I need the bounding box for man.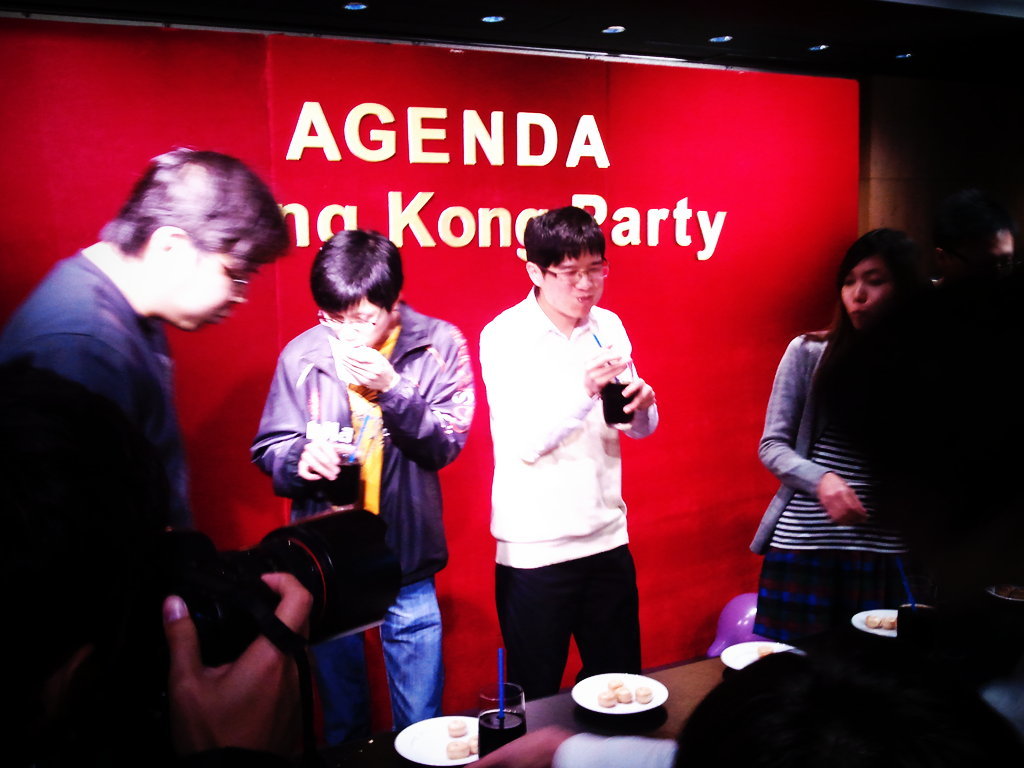
Here it is: <box>16,127,304,734</box>.
